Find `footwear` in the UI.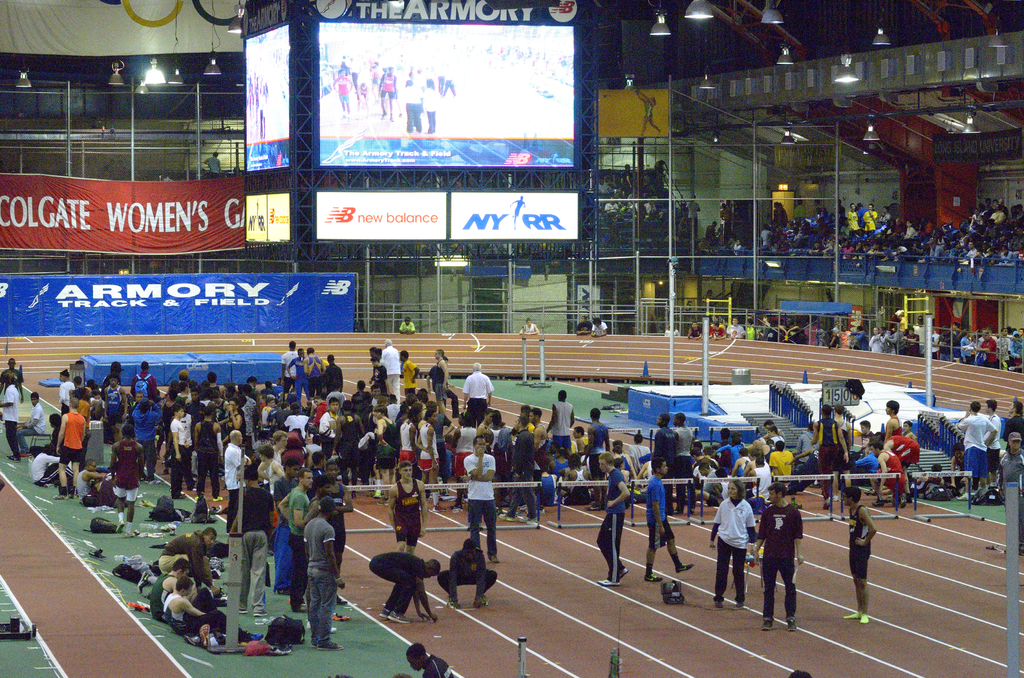
UI element at (x1=735, y1=595, x2=747, y2=608).
